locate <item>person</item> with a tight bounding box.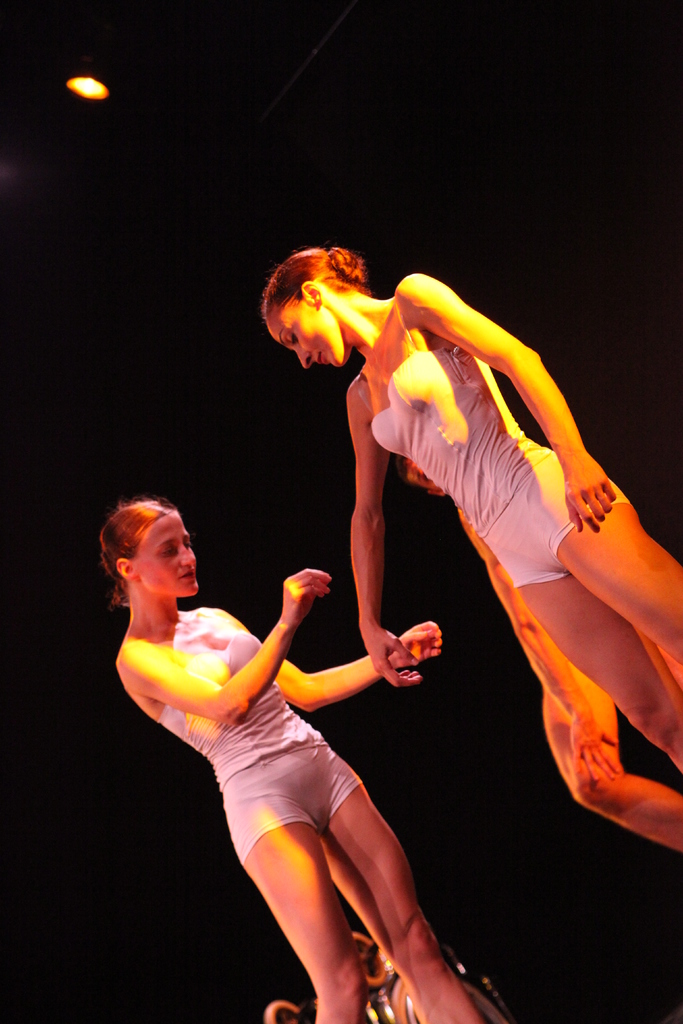
[x1=261, y1=243, x2=682, y2=778].
